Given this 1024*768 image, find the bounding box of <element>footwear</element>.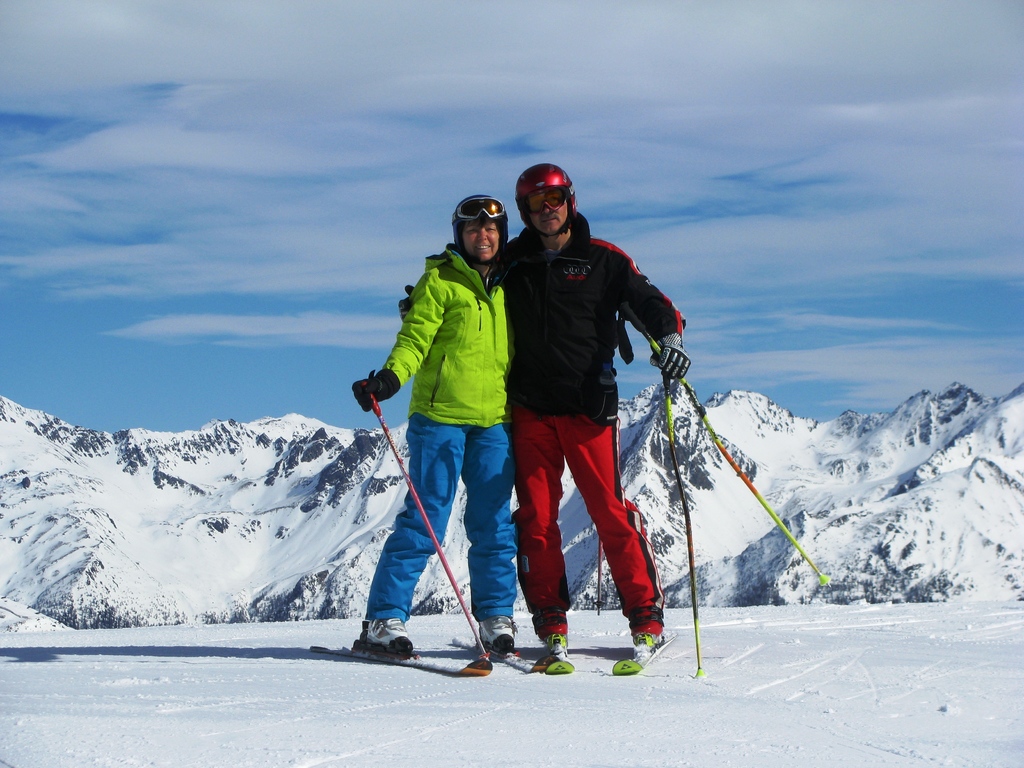
bbox(548, 628, 573, 675).
